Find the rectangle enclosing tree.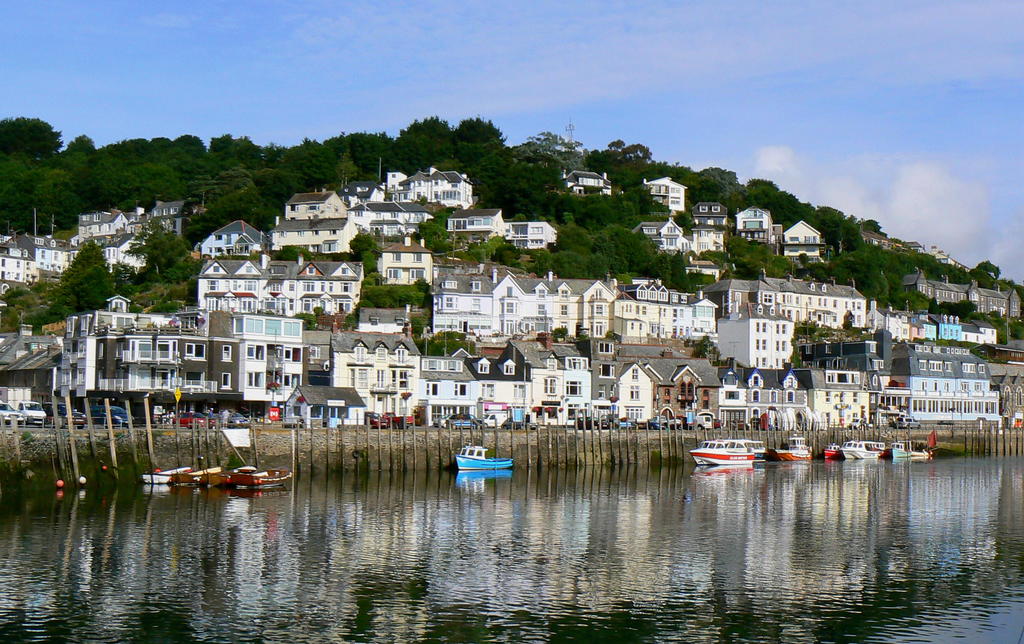
836:214:864:259.
